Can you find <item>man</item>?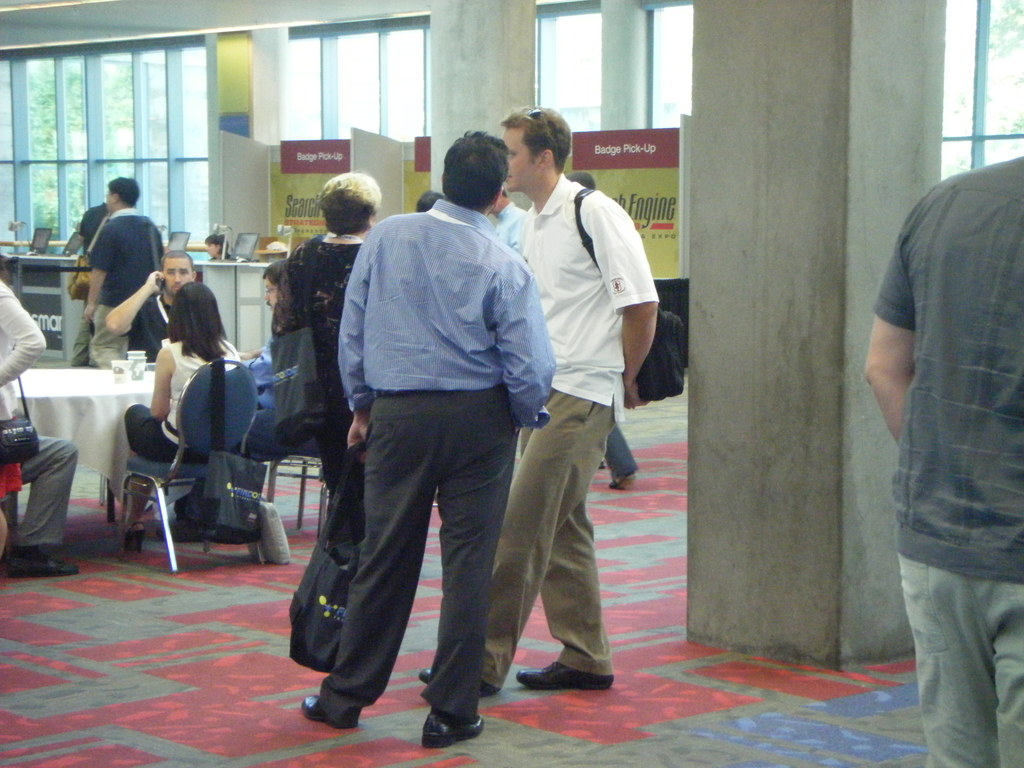
Yes, bounding box: [866,159,1023,767].
